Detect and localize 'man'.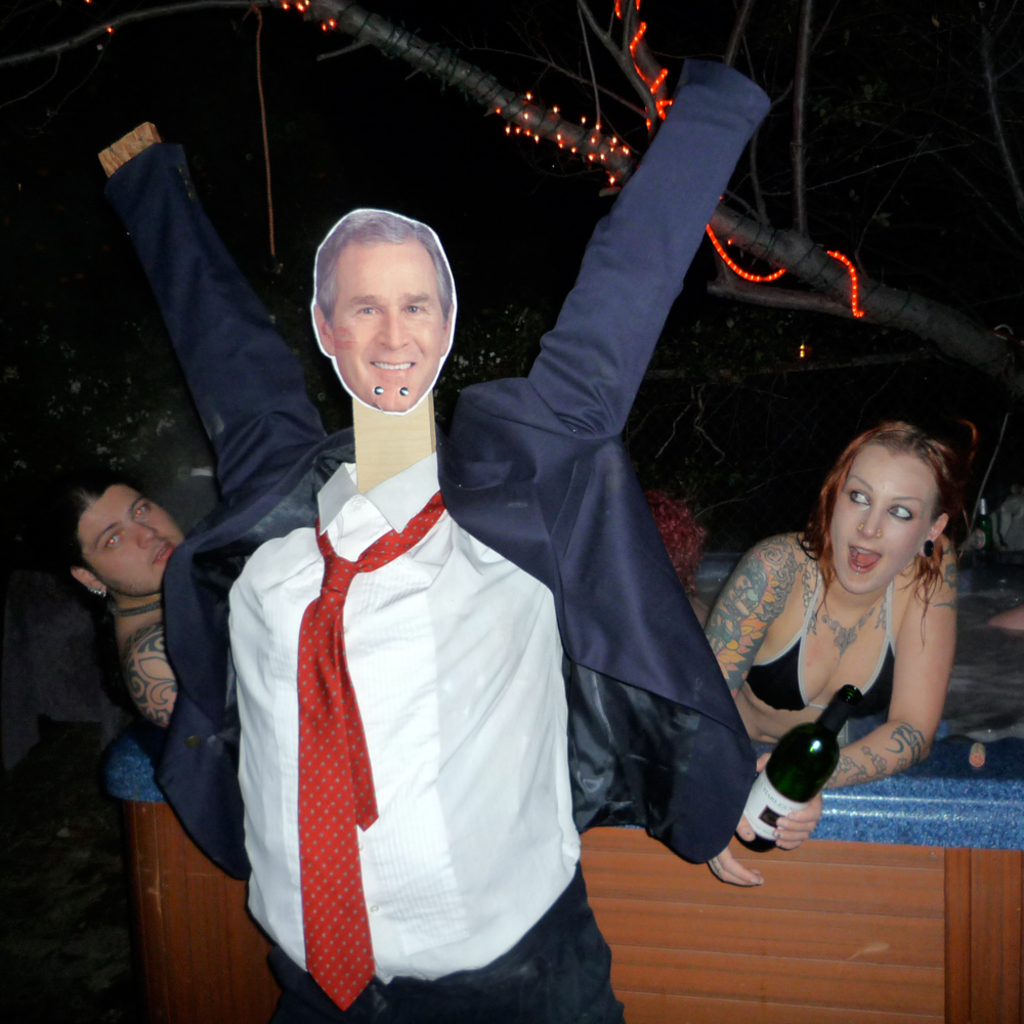
Localized at BBox(309, 210, 457, 416).
